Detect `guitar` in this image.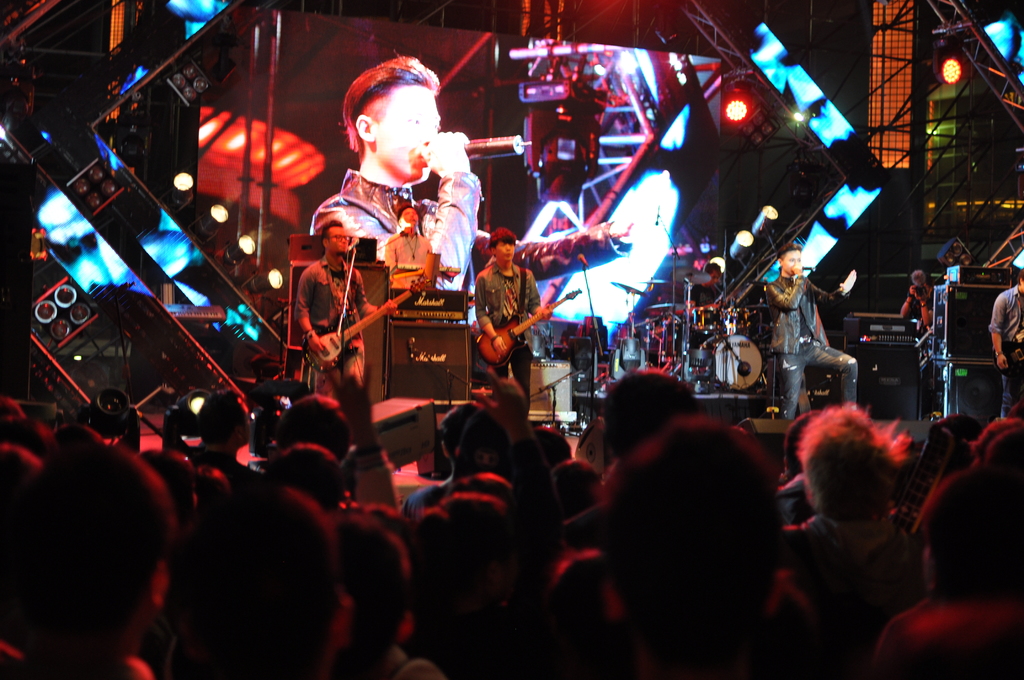
Detection: <box>312,284,424,364</box>.
